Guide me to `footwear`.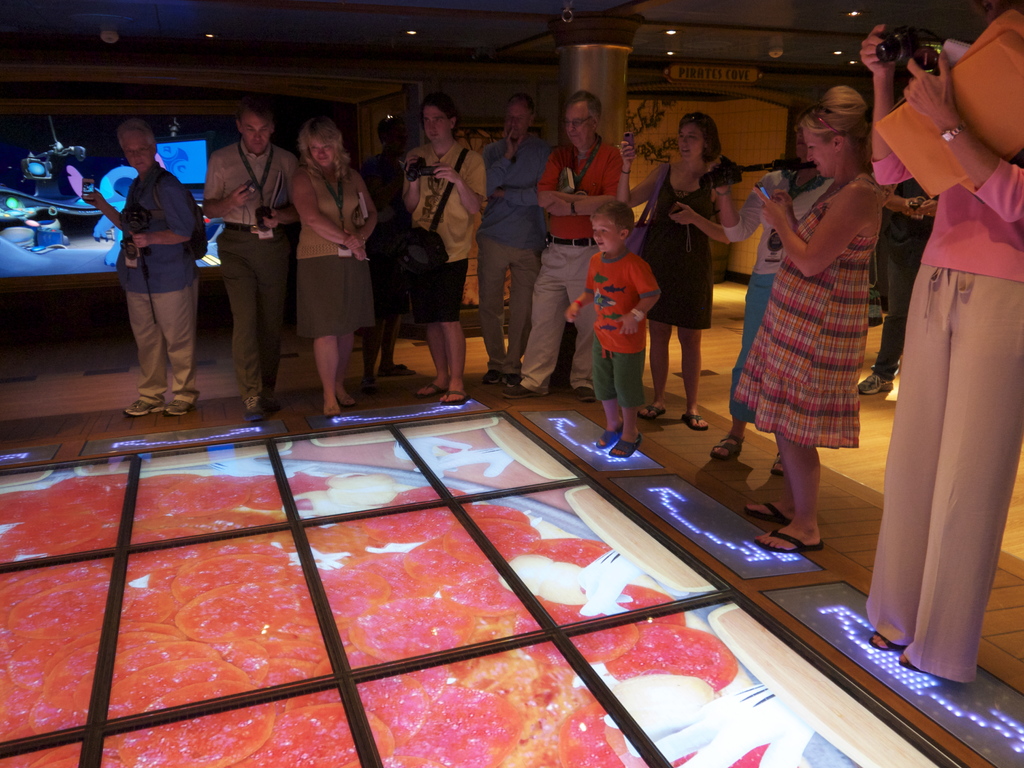
Guidance: (x1=127, y1=399, x2=165, y2=418).
